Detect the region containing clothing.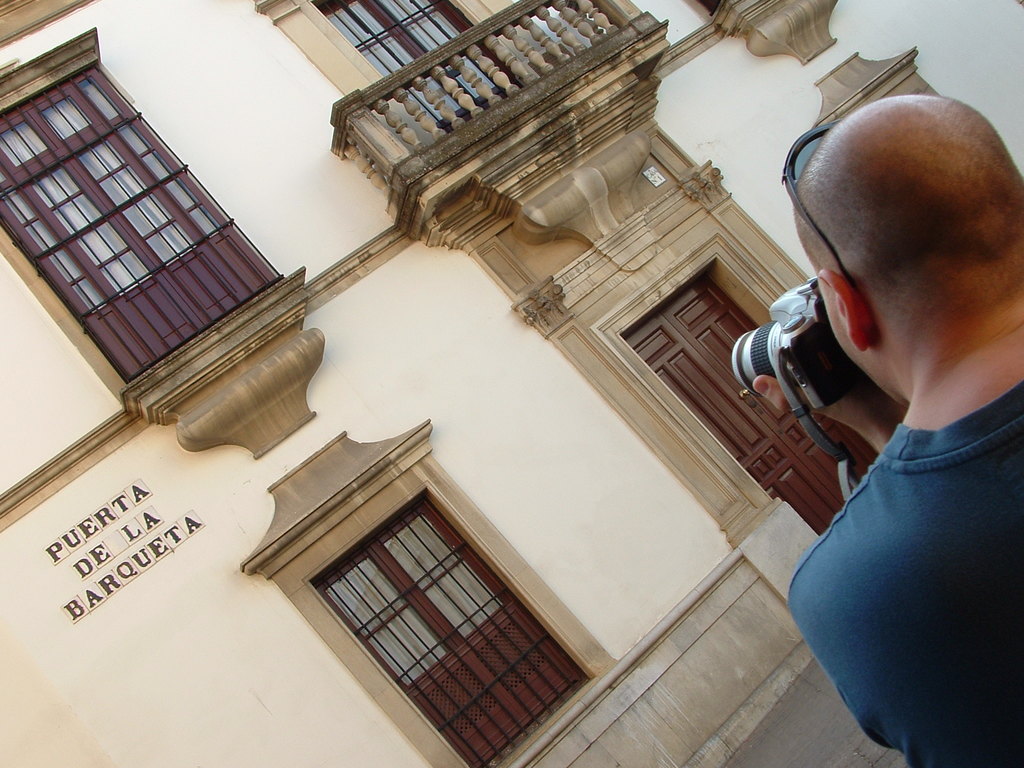
bbox=(788, 420, 1023, 767).
